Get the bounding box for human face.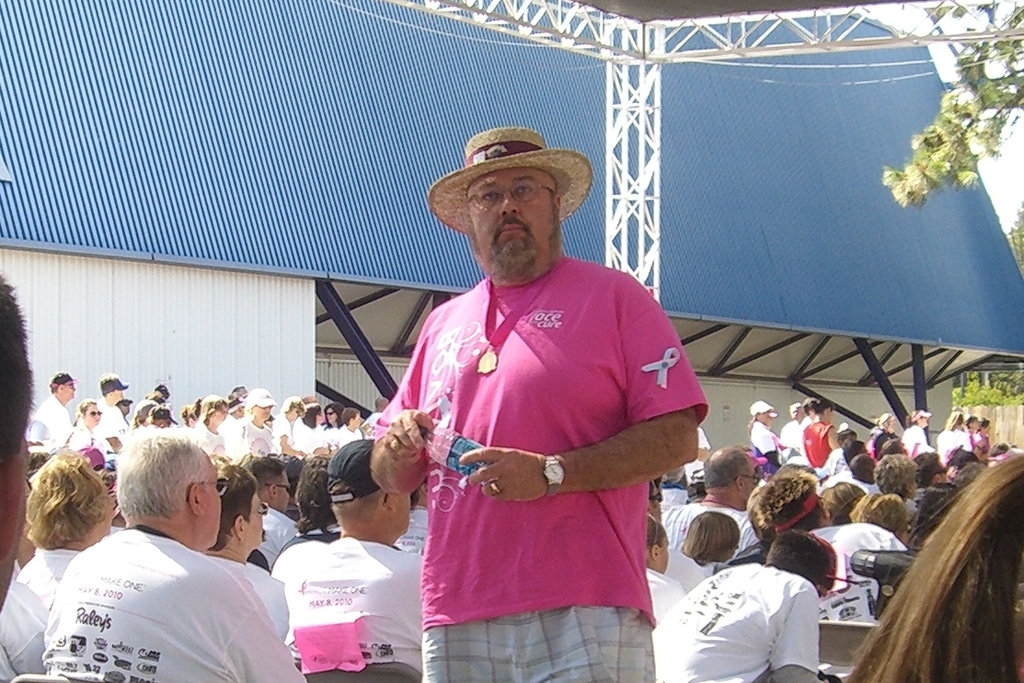
<region>59, 376, 78, 403</region>.
